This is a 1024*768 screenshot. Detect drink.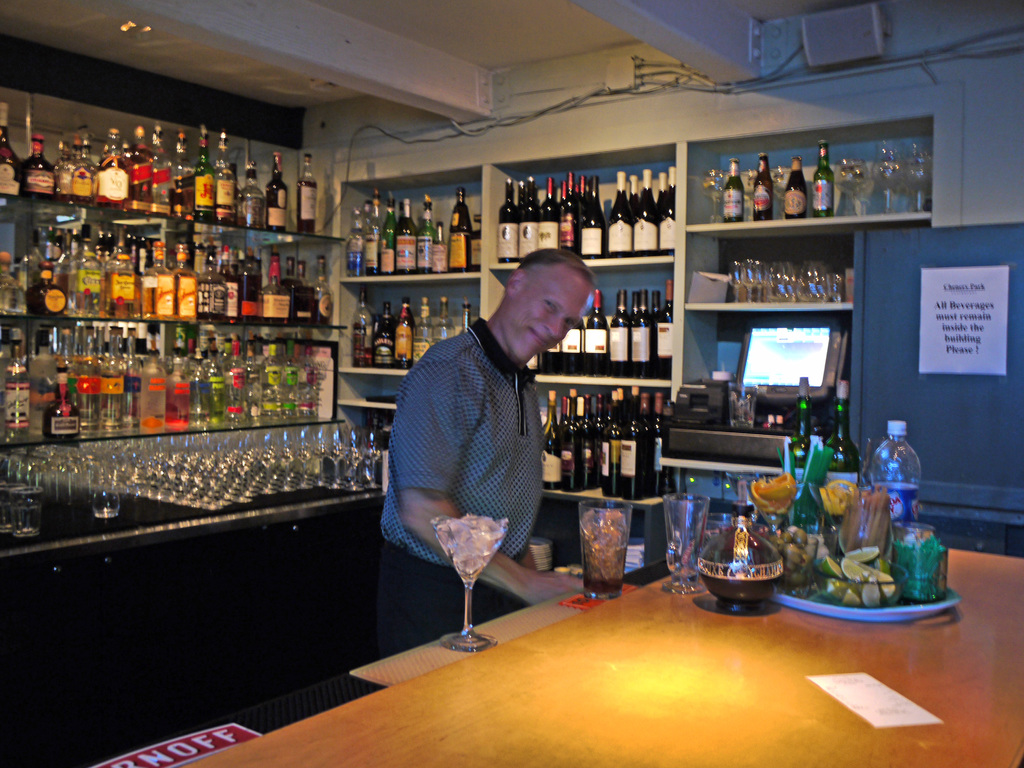
<box>517,174,537,258</box>.
